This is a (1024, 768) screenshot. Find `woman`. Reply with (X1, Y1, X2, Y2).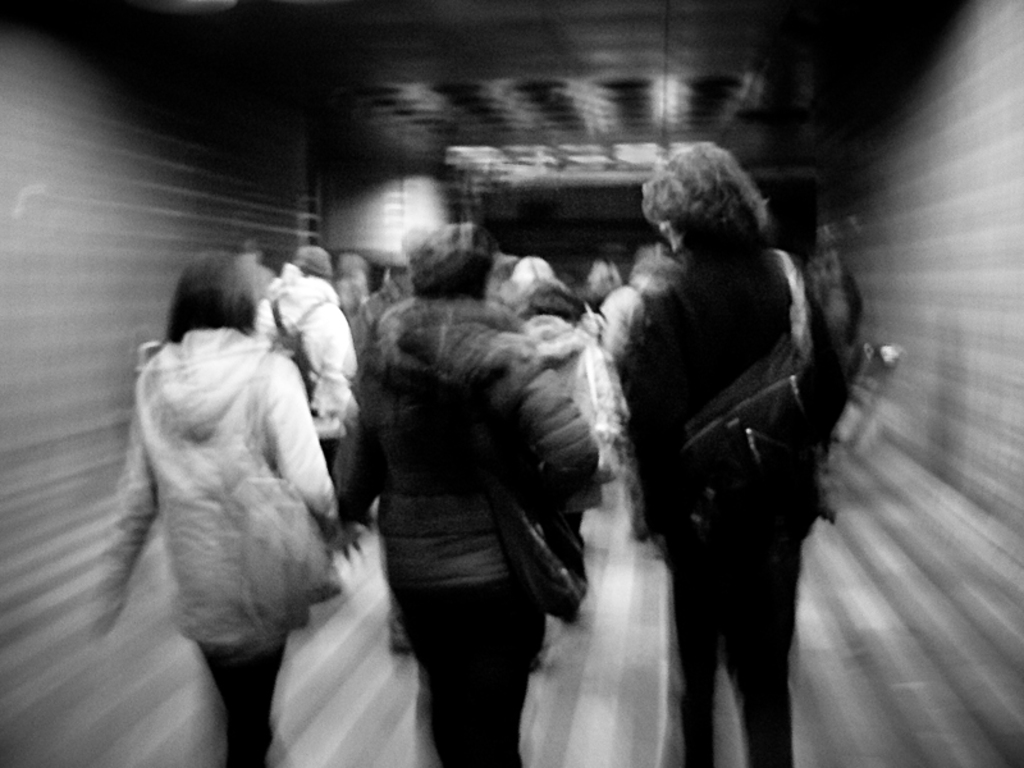
(96, 247, 339, 767).
